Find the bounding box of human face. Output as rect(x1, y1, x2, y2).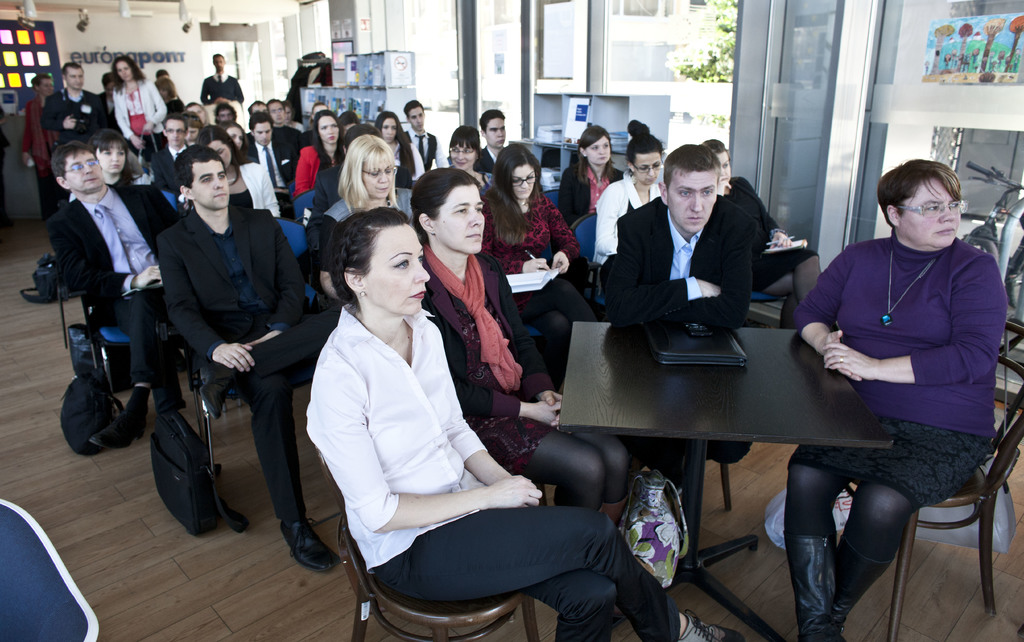
rect(586, 136, 611, 166).
